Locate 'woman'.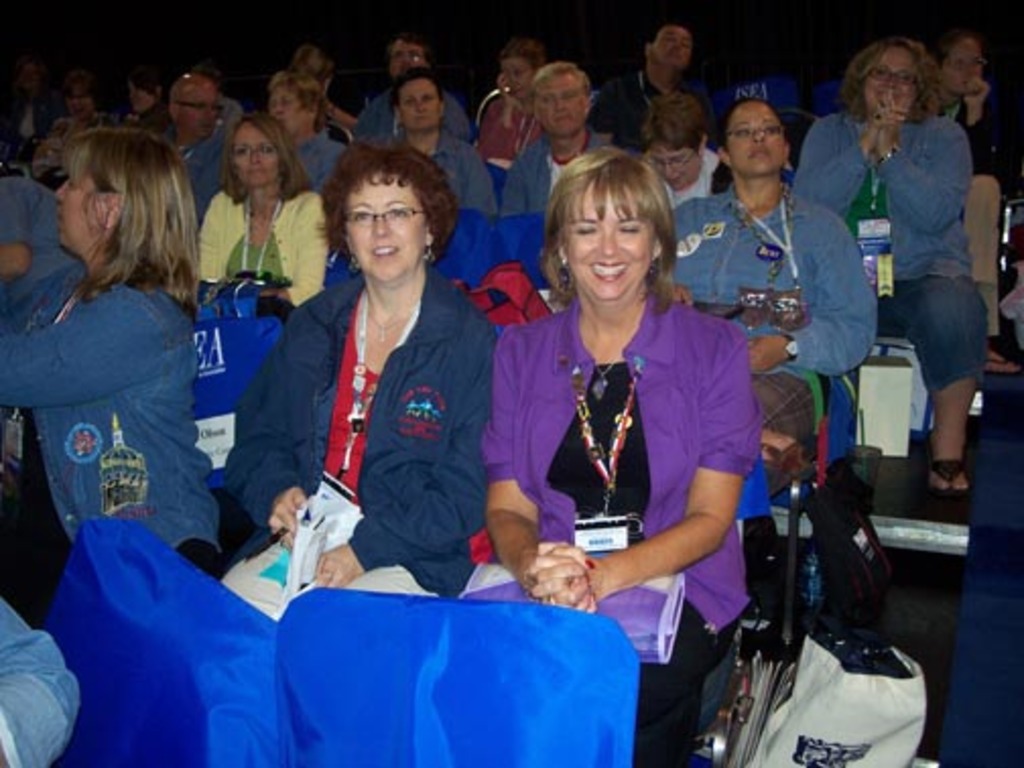
Bounding box: crop(486, 167, 735, 723).
